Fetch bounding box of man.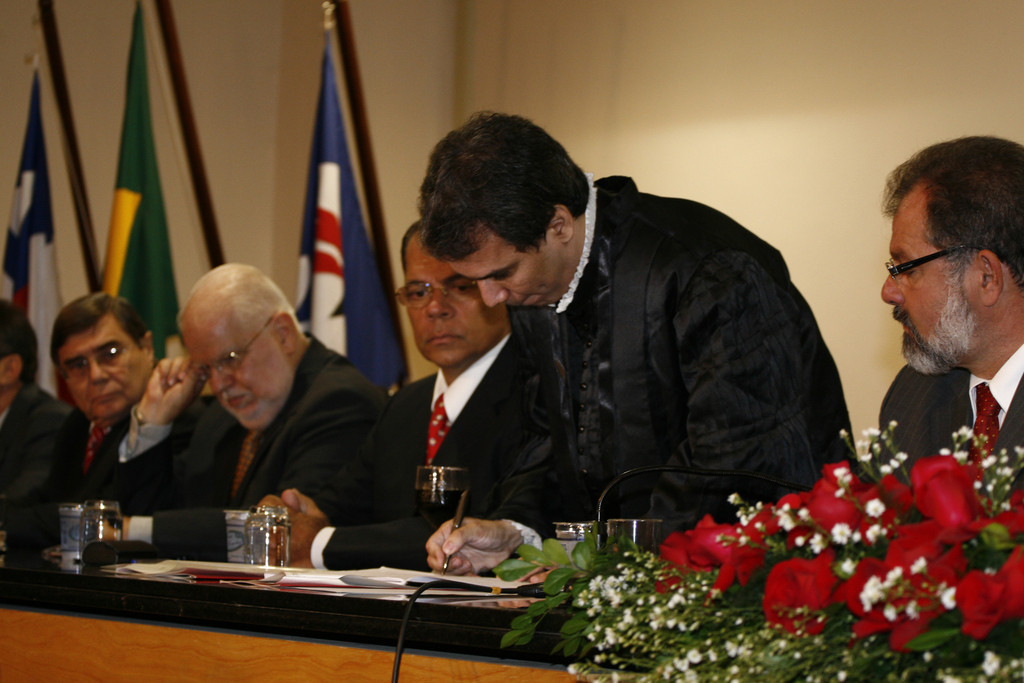
Bbox: {"left": 401, "top": 125, "right": 858, "bottom": 566}.
